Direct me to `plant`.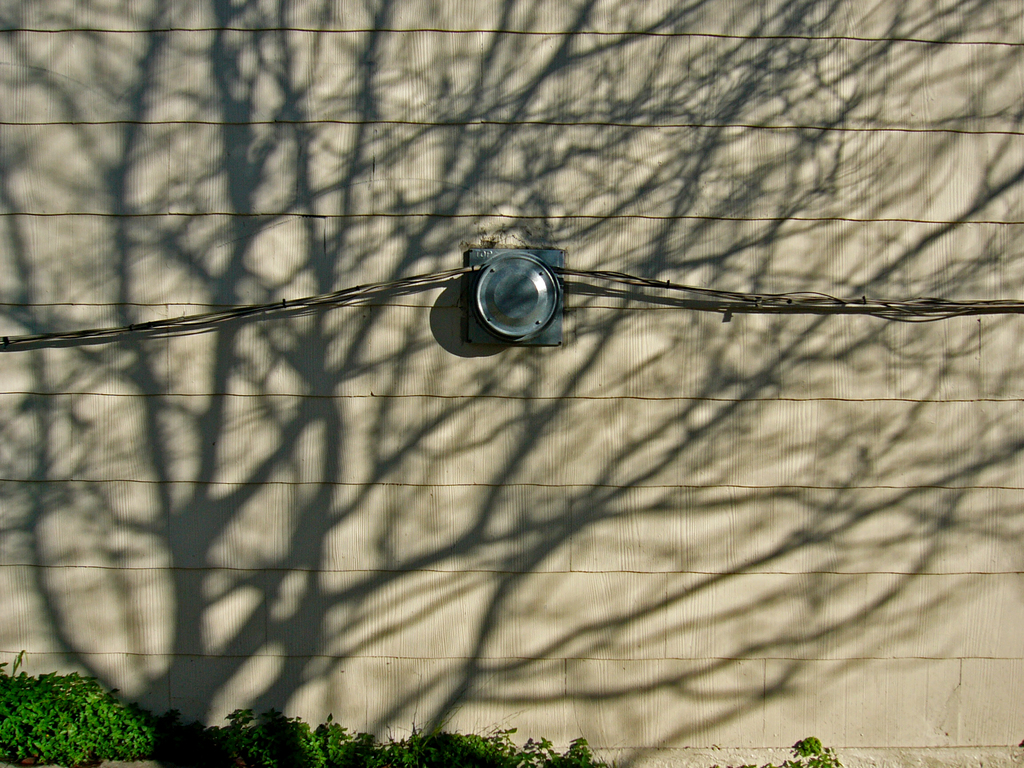
Direction: [592, 744, 639, 767].
